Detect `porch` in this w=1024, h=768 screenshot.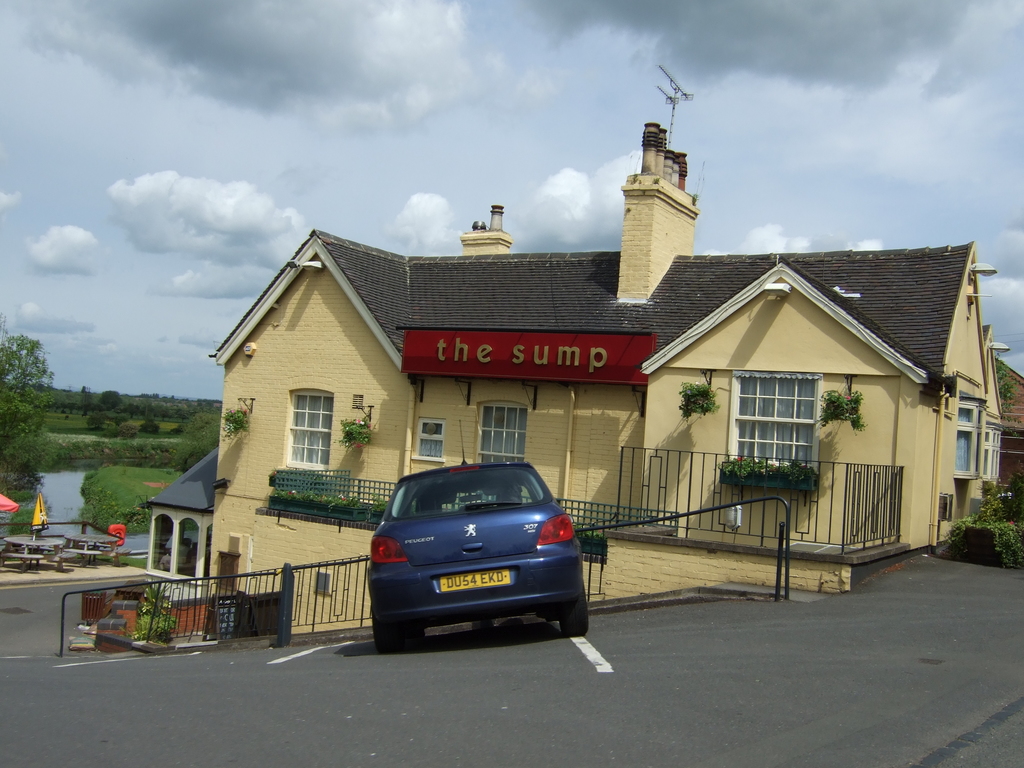
Detection: bbox(32, 531, 792, 678).
